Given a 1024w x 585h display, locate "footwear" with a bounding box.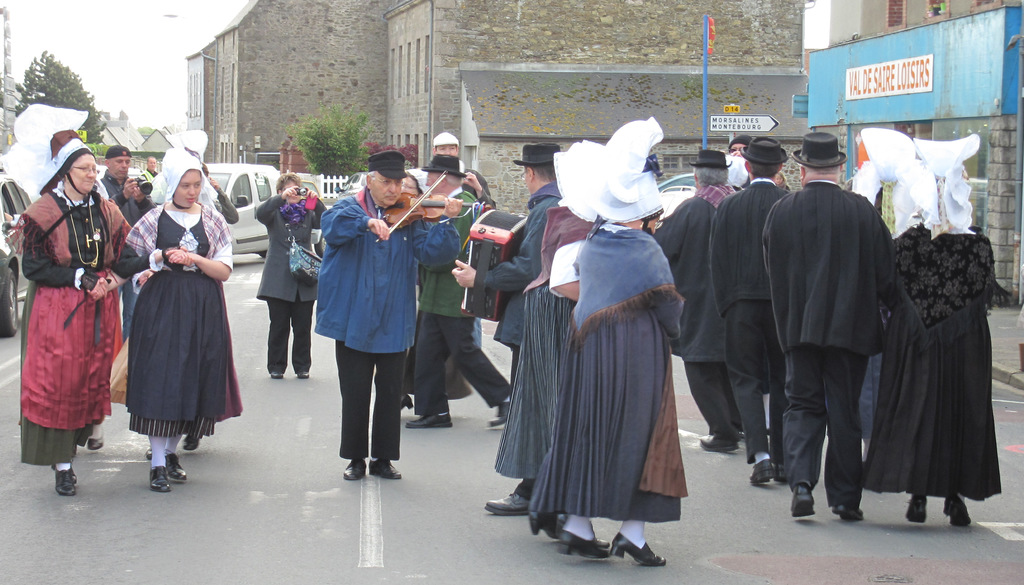
Located: x1=342 y1=455 x2=369 y2=481.
